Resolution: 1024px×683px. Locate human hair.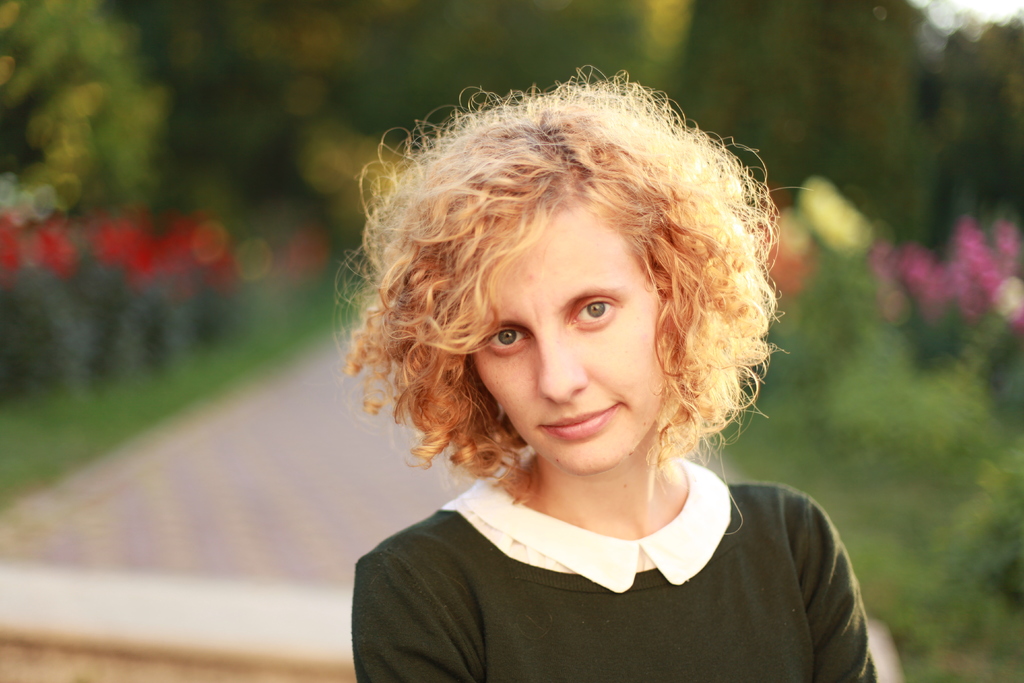
l=355, t=87, r=767, b=509.
